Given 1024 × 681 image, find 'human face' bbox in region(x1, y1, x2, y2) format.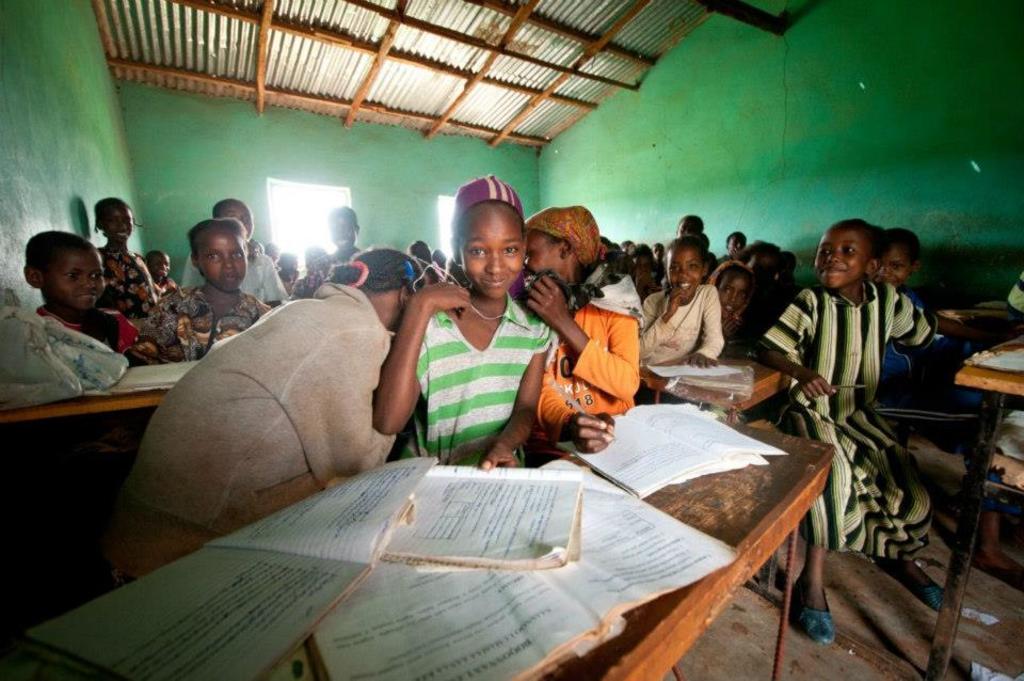
region(457, 189, 525, 296).
